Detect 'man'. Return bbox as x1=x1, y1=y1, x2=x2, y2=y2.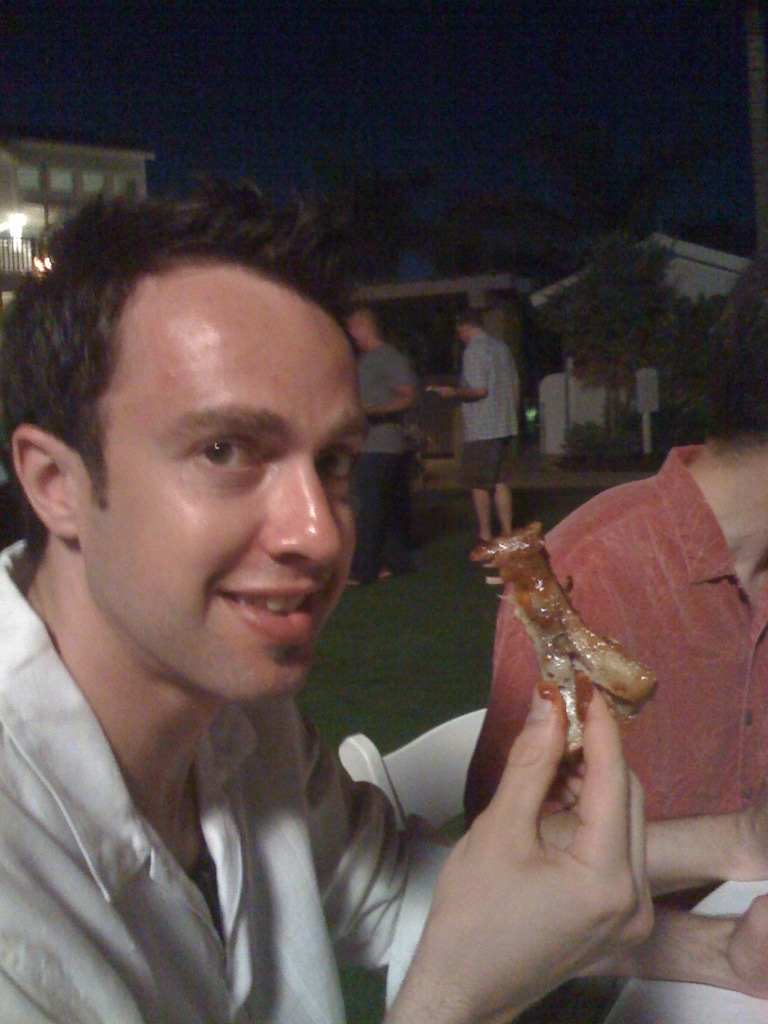
x1=339, y1=297, x2=417, y2=584.
